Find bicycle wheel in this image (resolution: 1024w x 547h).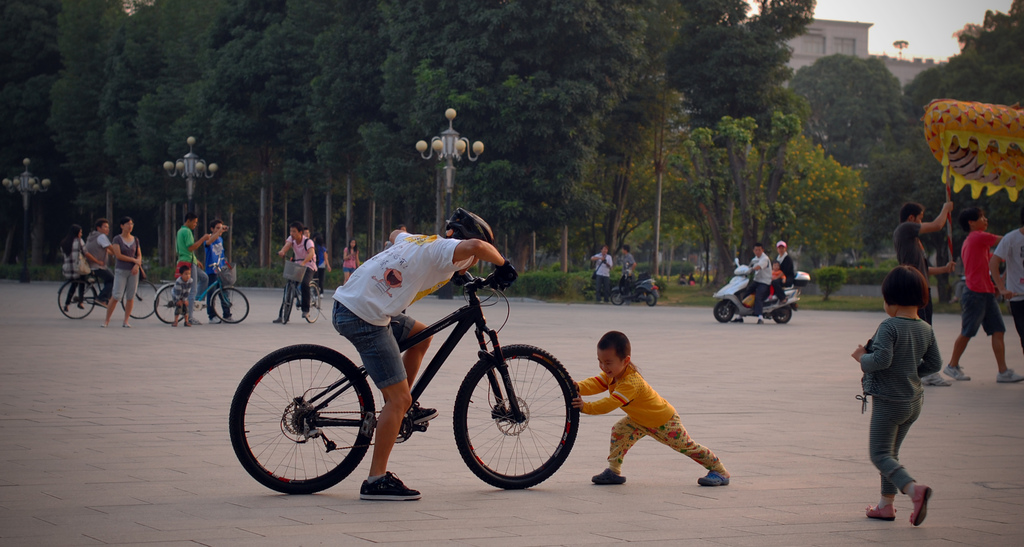
locate(119, 280, 159, 321).
